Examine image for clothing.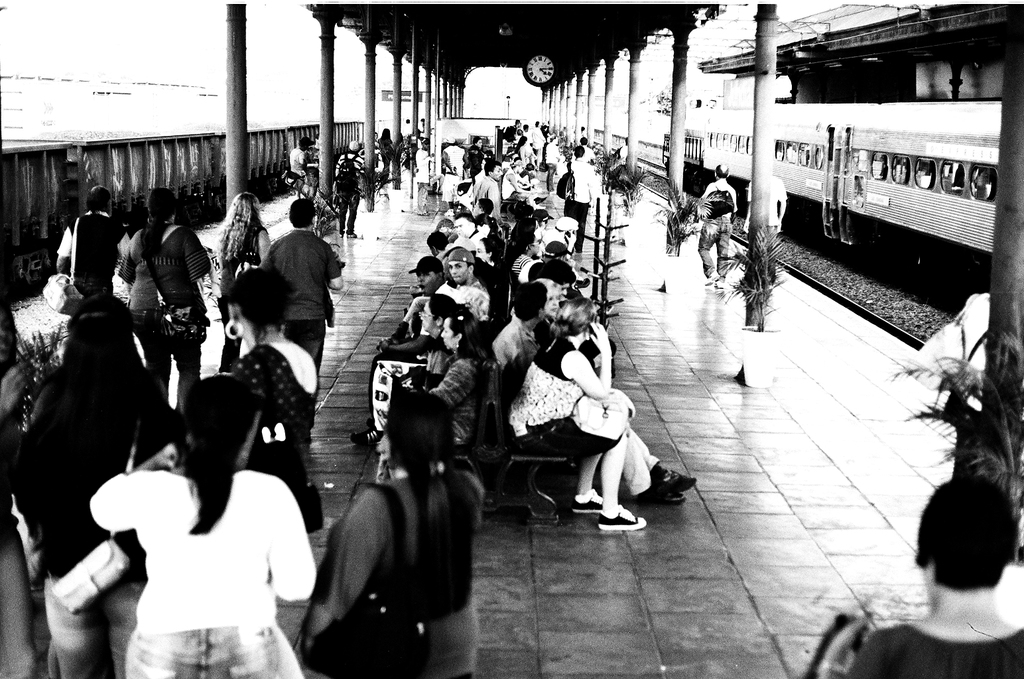
Examination result: <region>91, 412, 306, 674</region>.
